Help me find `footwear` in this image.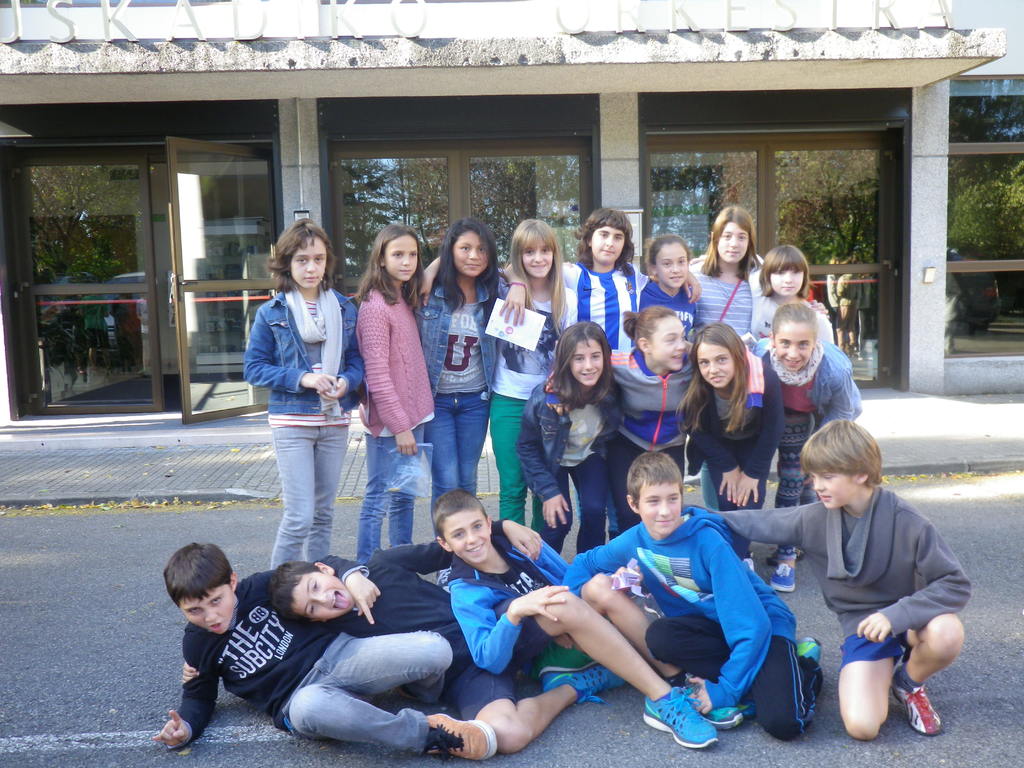
Found it: 745 554 756 577.
